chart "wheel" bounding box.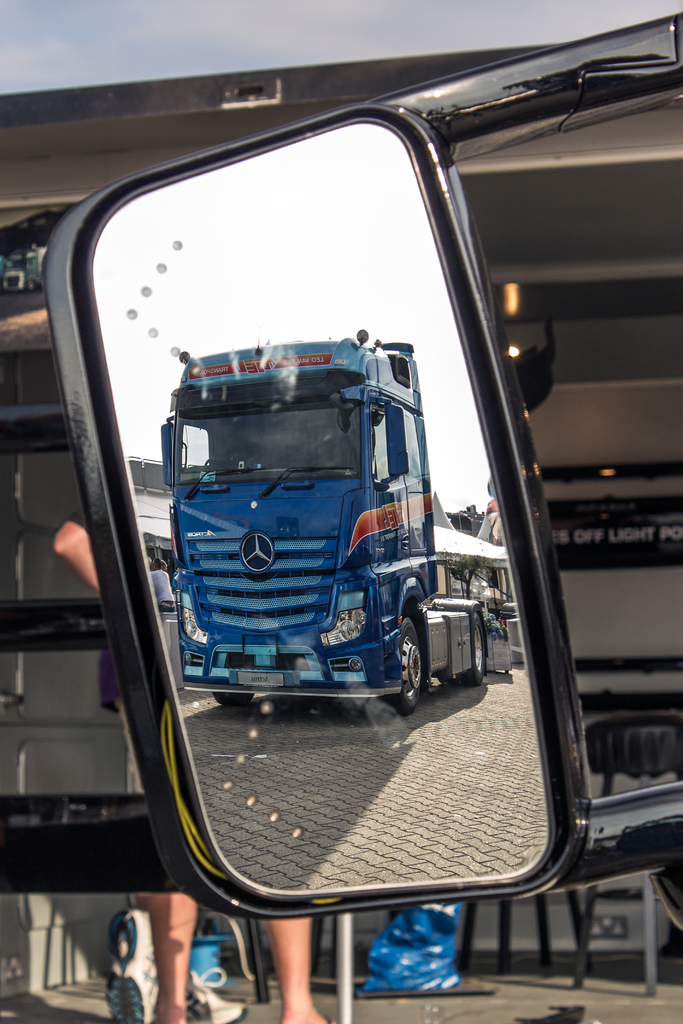
Charted: crop(391, 607, 436, 716).
